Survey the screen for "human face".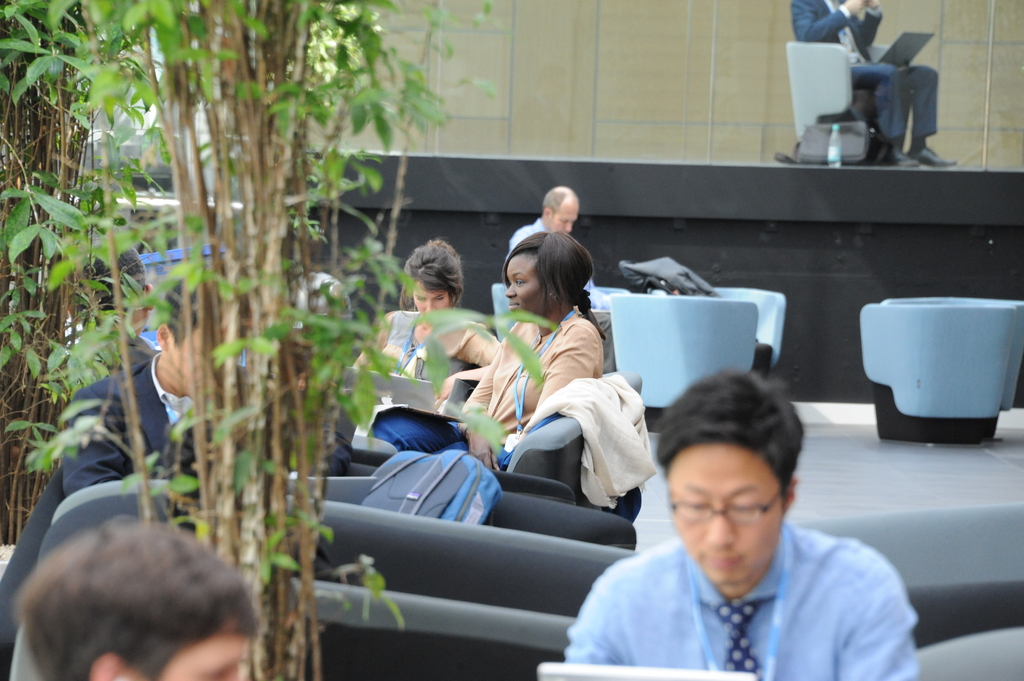
Survey found: BBox(505, 253, 552, 314).
